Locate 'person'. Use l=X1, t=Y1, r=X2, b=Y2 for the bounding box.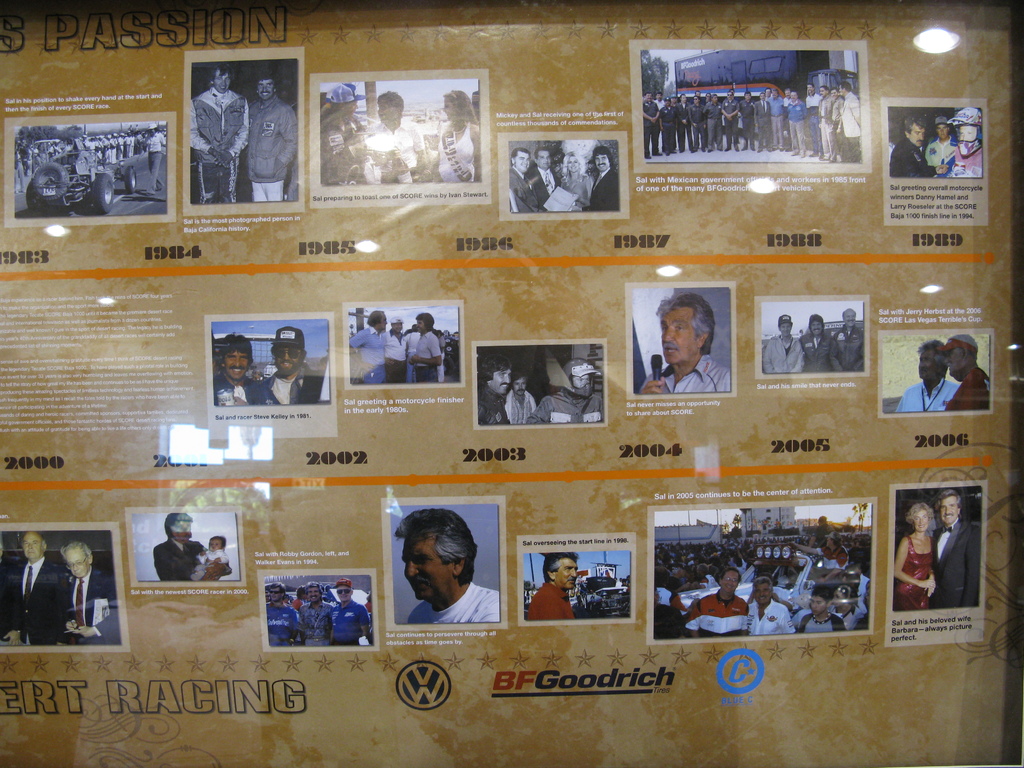
l=762, t=316, r=804, b=376.
